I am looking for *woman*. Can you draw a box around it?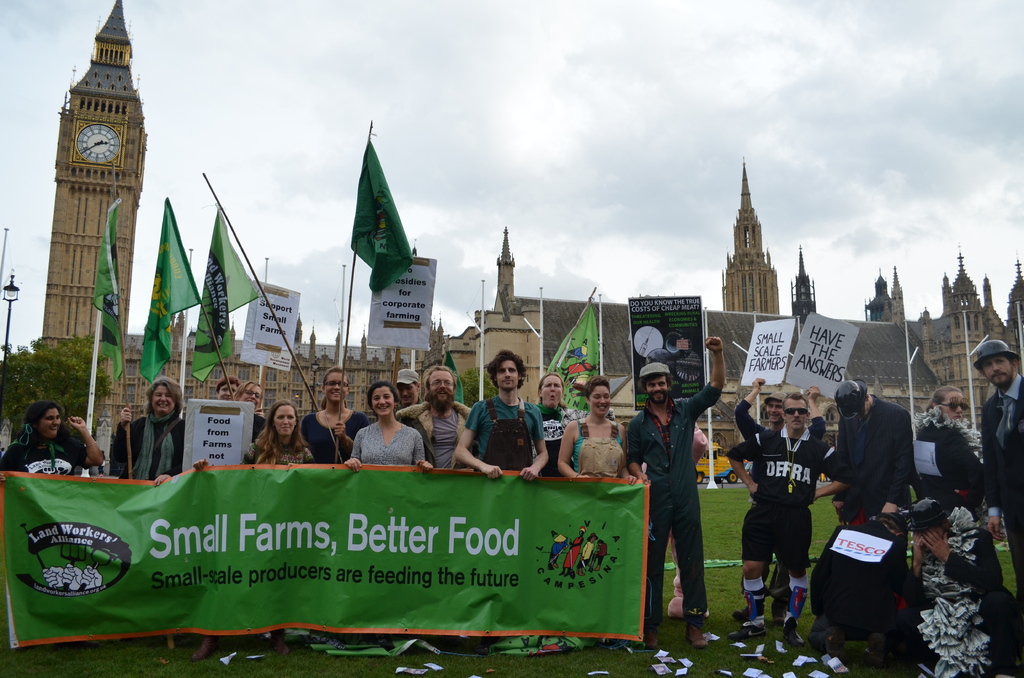
Sure, the bounding box is {"x1": 557, "y1": 378, "x2": 637, "y2": 485}.
